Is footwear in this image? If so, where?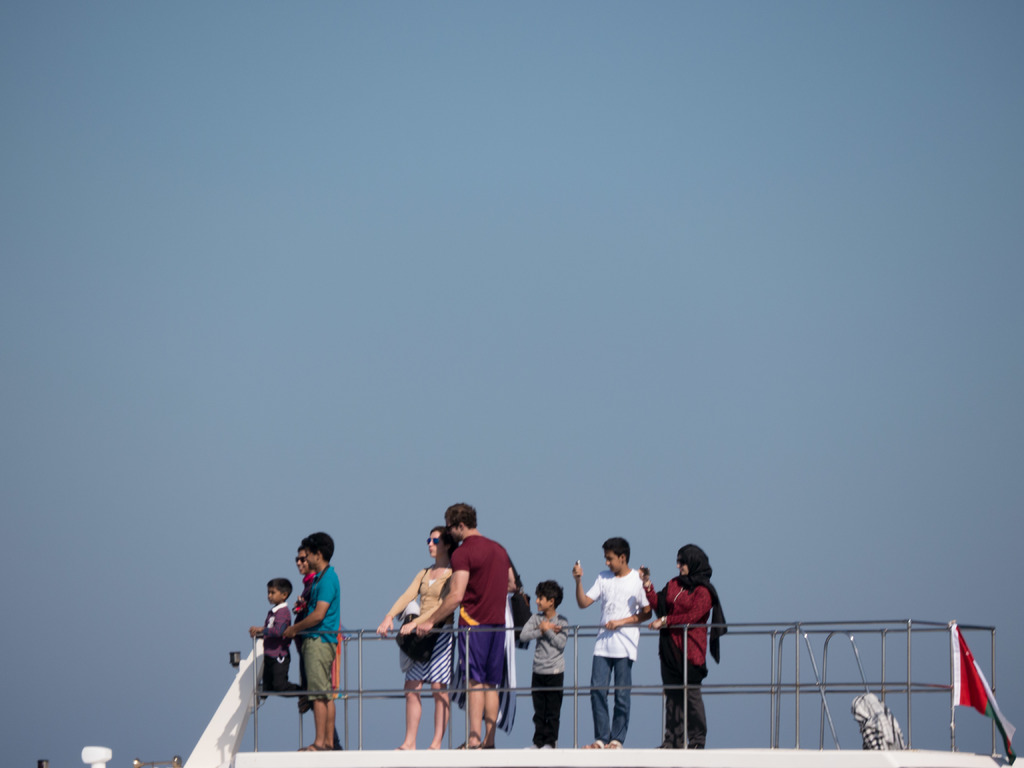
Yes, at 455/742/480/749.
